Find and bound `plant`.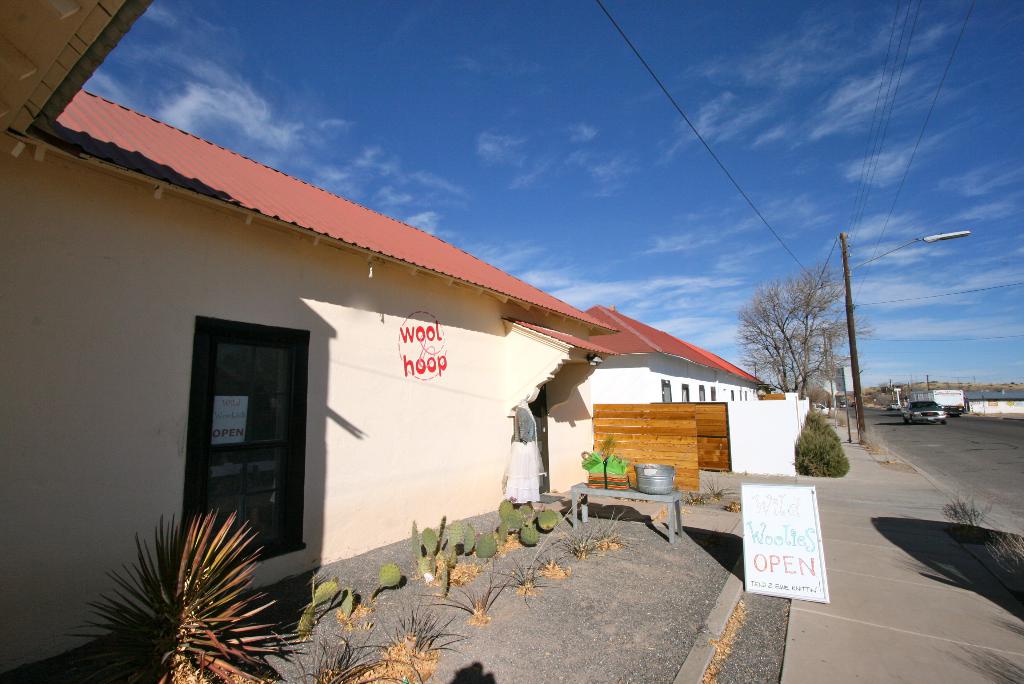
Bound: bbox=[934, 491, 997, 535].
